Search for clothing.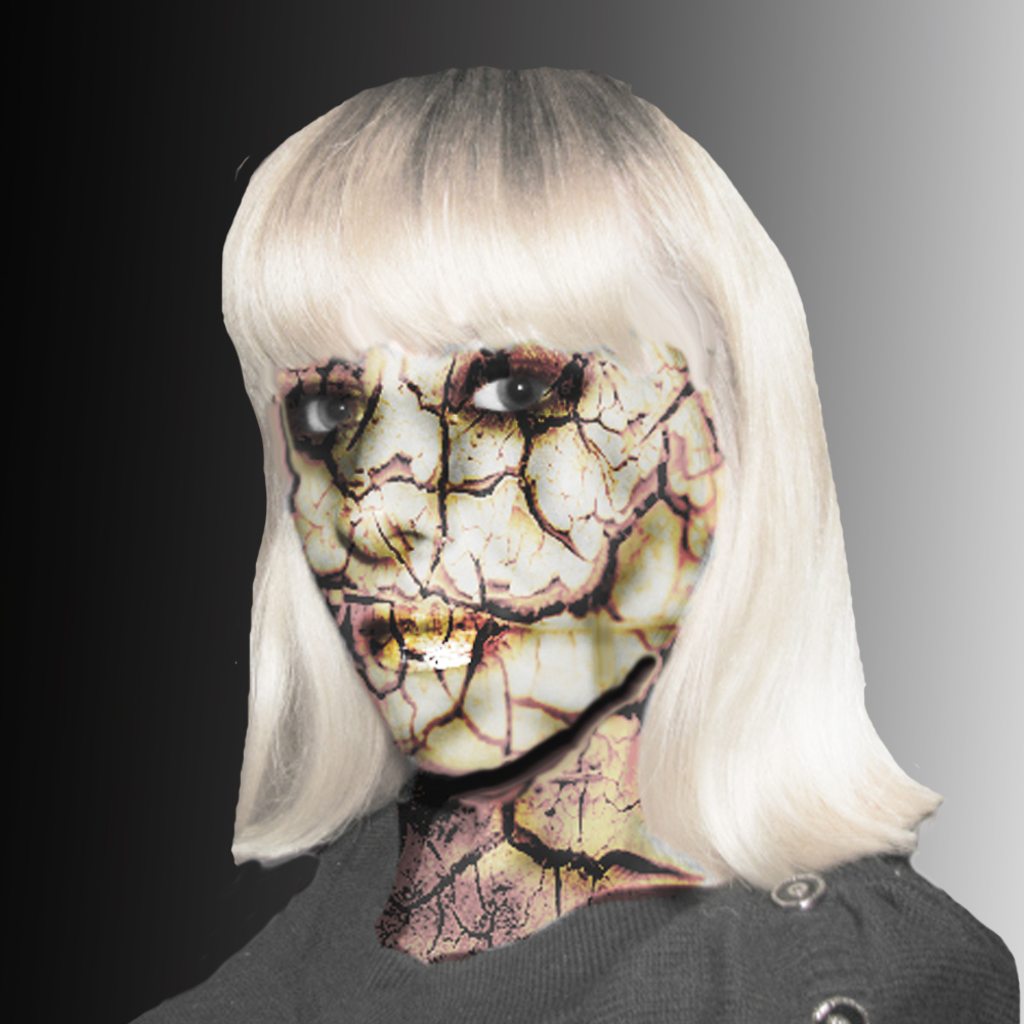
Found at left=134, top=795, right=1023, bottom=1023.
